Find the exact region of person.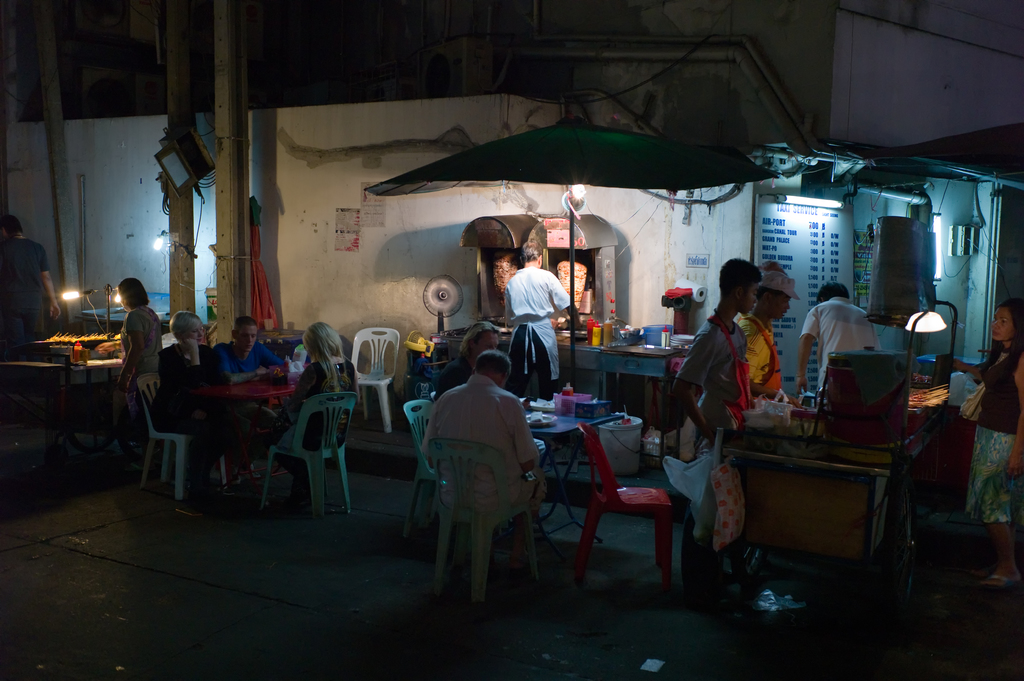
Exact region: [left=152, top=311, right=252, bottom=492].
